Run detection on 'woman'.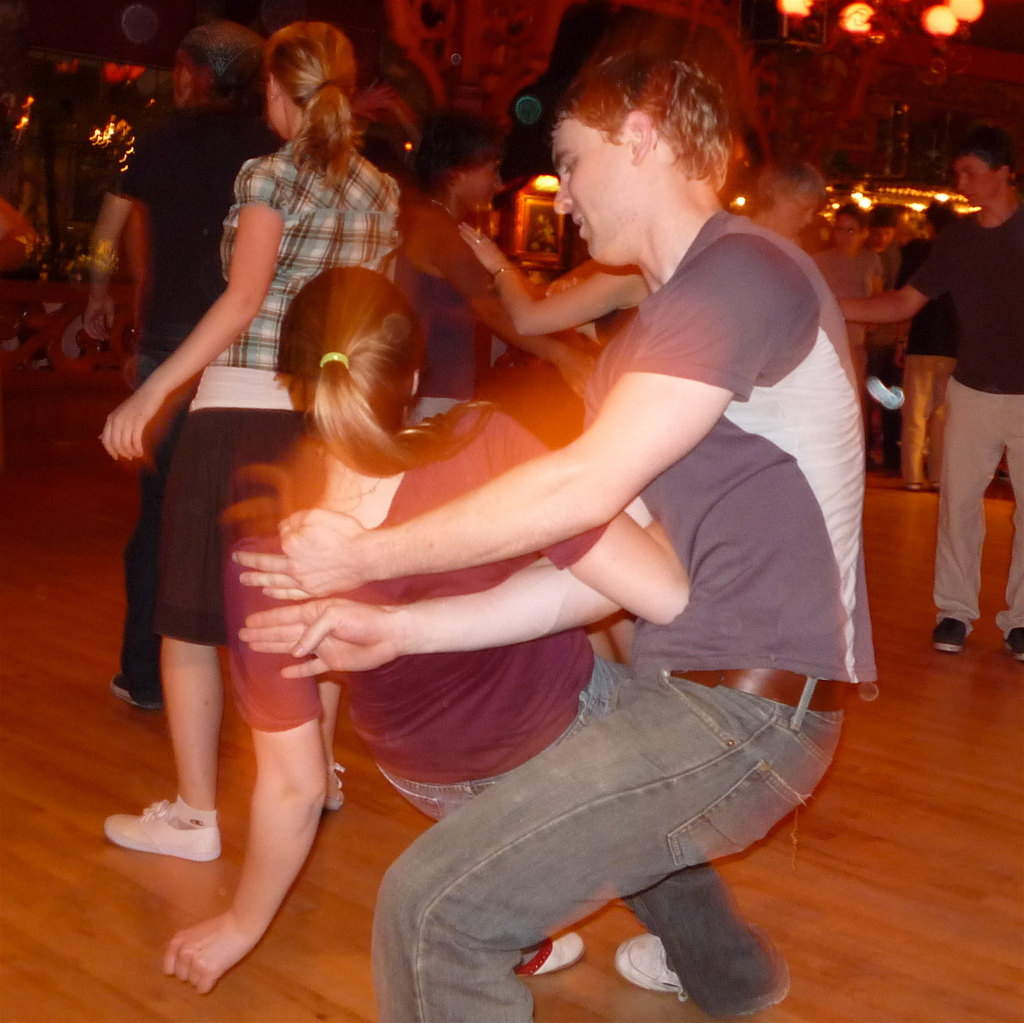
Result: x1=118, y1=42, x2=378, y2=816.
